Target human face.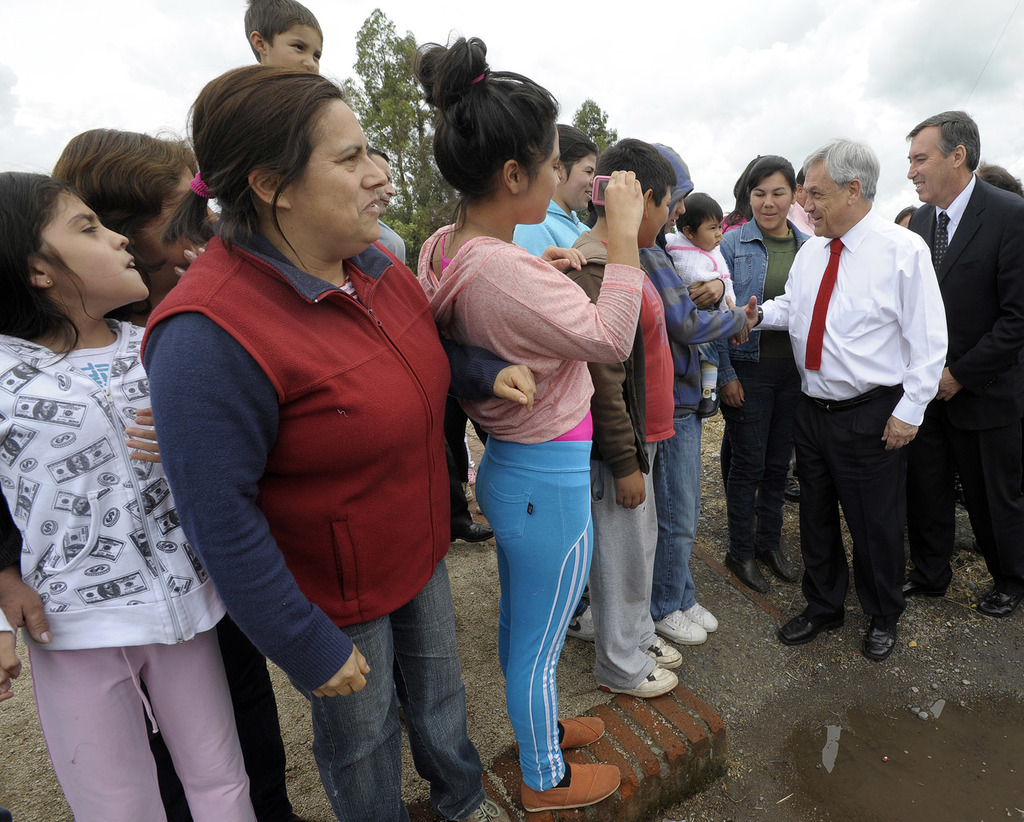
Target region: x1=692, y1=218, x2=720, y2=253.
